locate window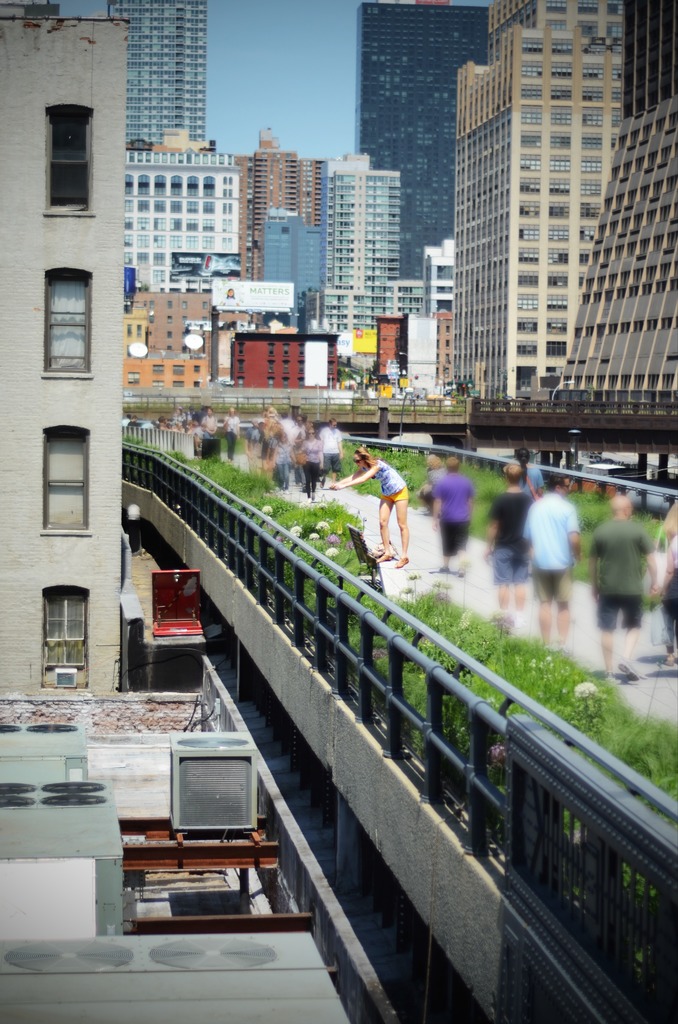
{"x1": 135, "y1": 321, "x2": 142, "y2": 339}
